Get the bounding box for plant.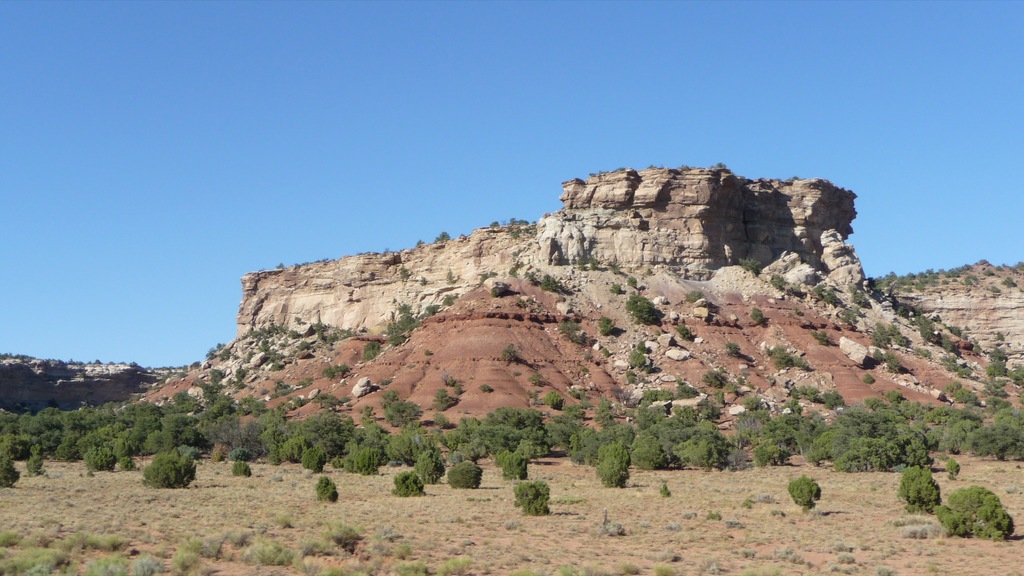
[491,292,499,294].
